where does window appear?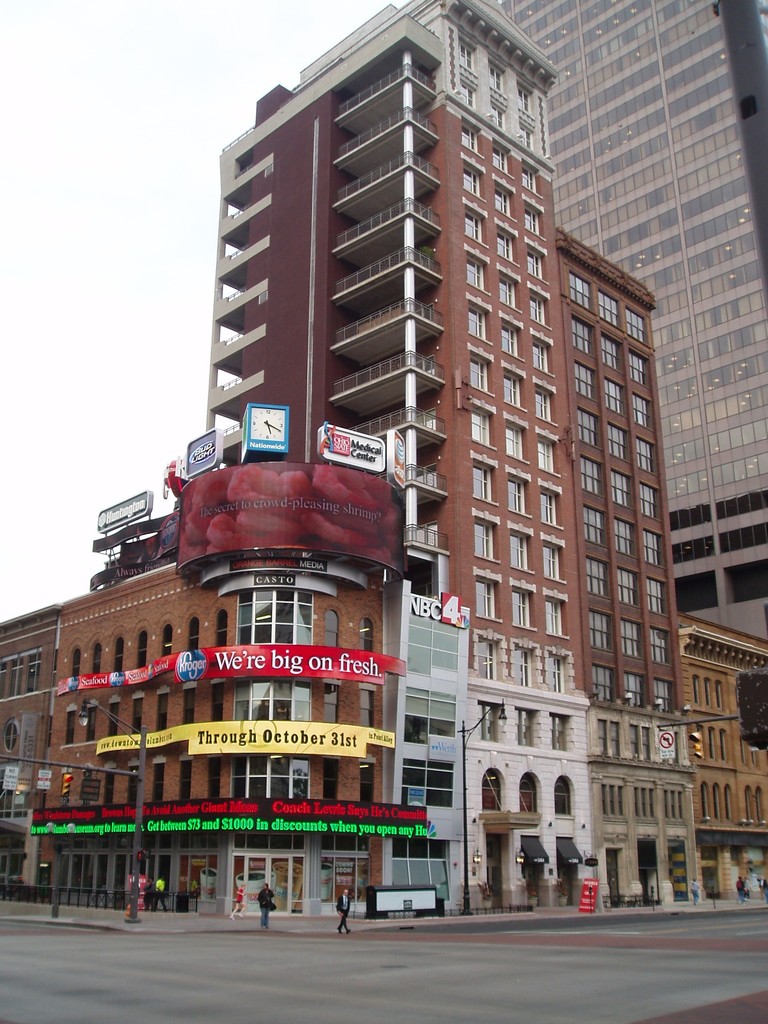
Appears at l=469, t=406, r=492, b=446.
